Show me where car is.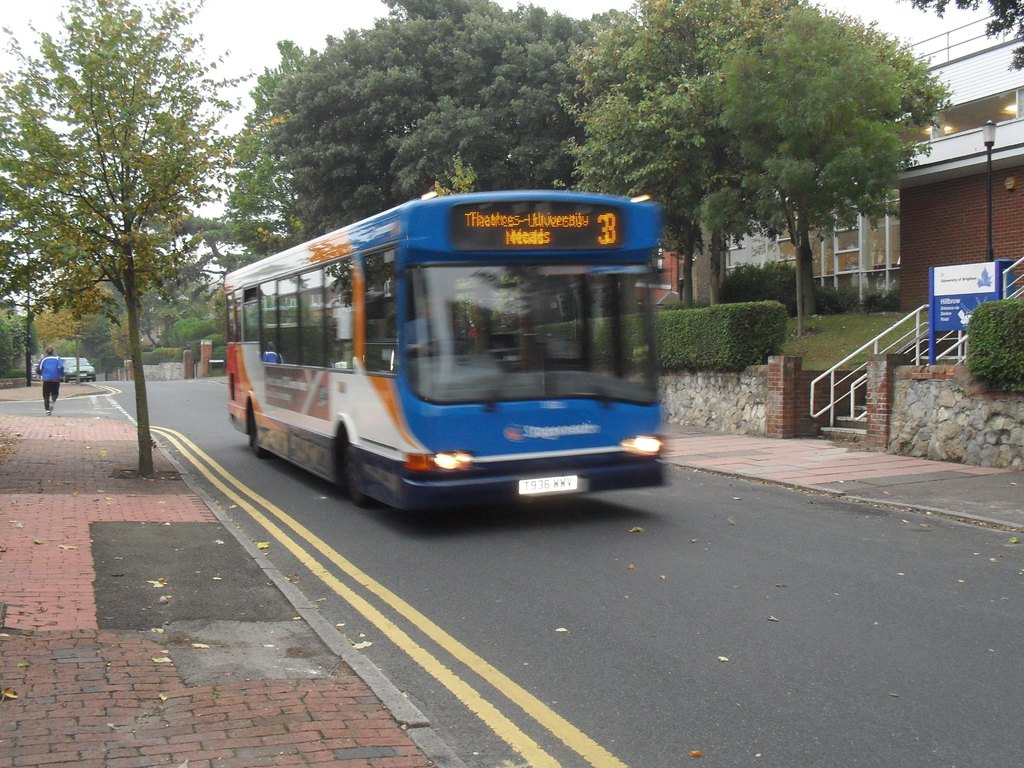
car is at left=61, top=358, right=97, bottom=383.
